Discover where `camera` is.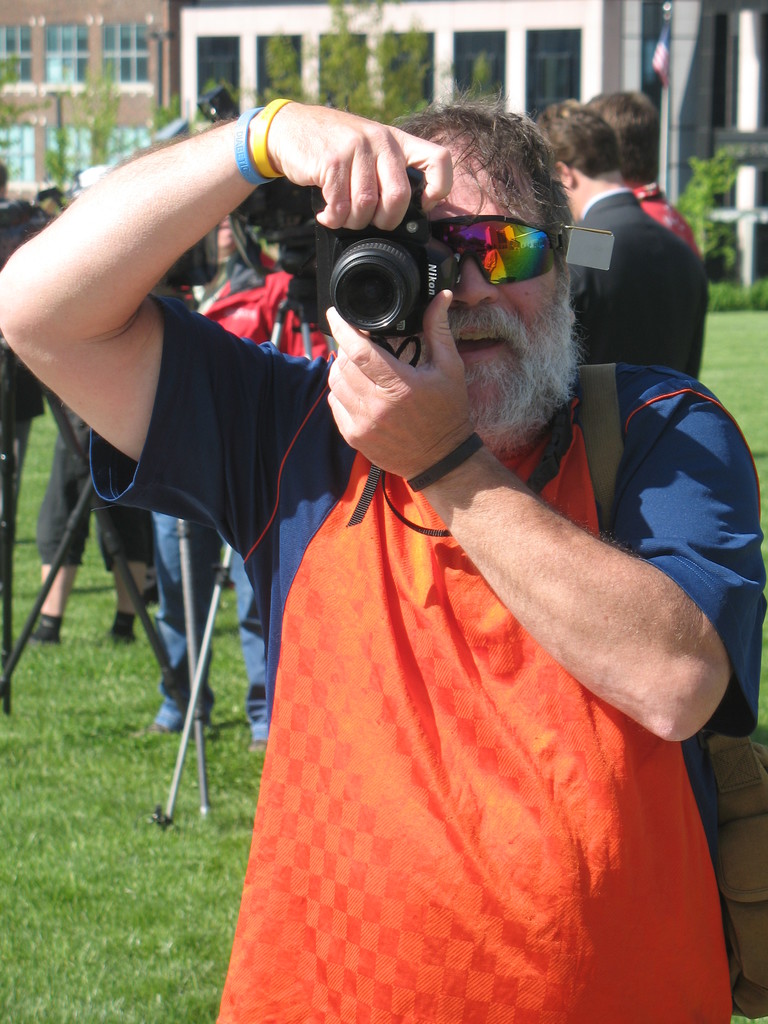
Discovered at select_region(298, 184, 479, 354).
